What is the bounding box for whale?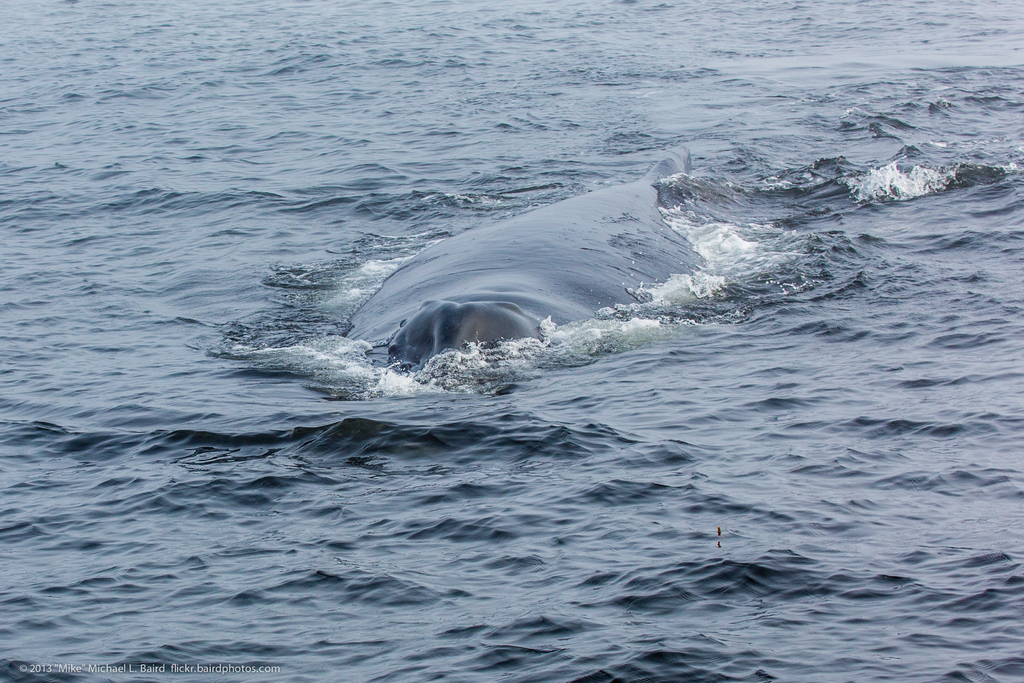
locate(334, 144, 706, 378).
